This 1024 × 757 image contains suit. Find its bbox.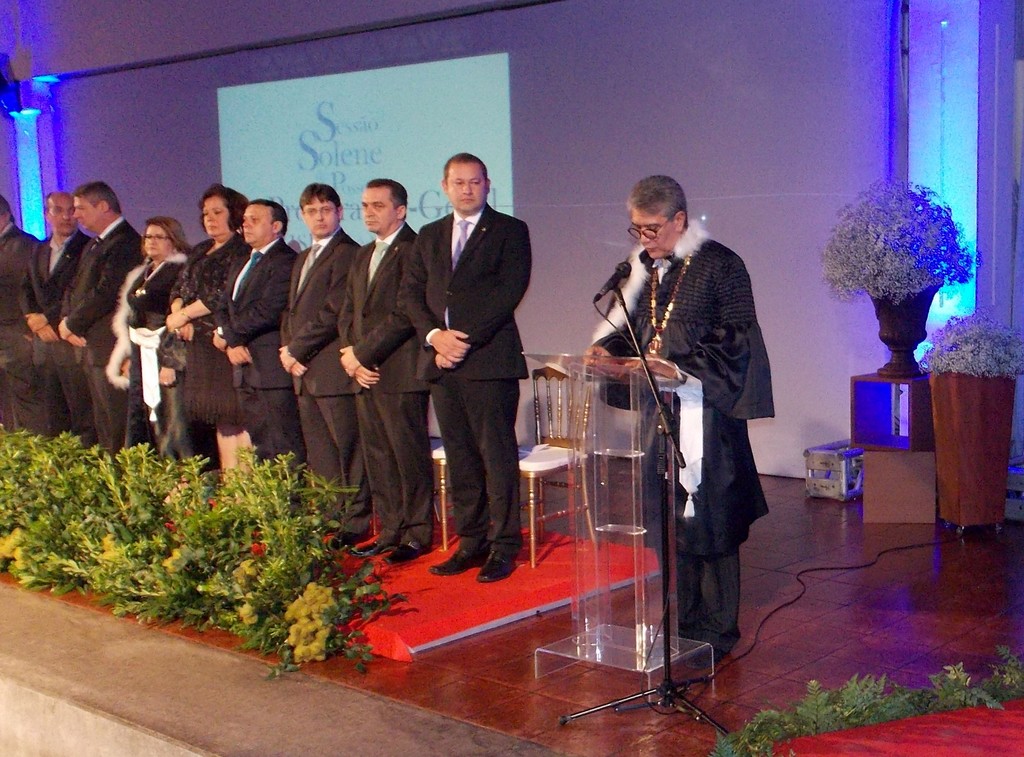
rect(329, 215, 429, 541).
